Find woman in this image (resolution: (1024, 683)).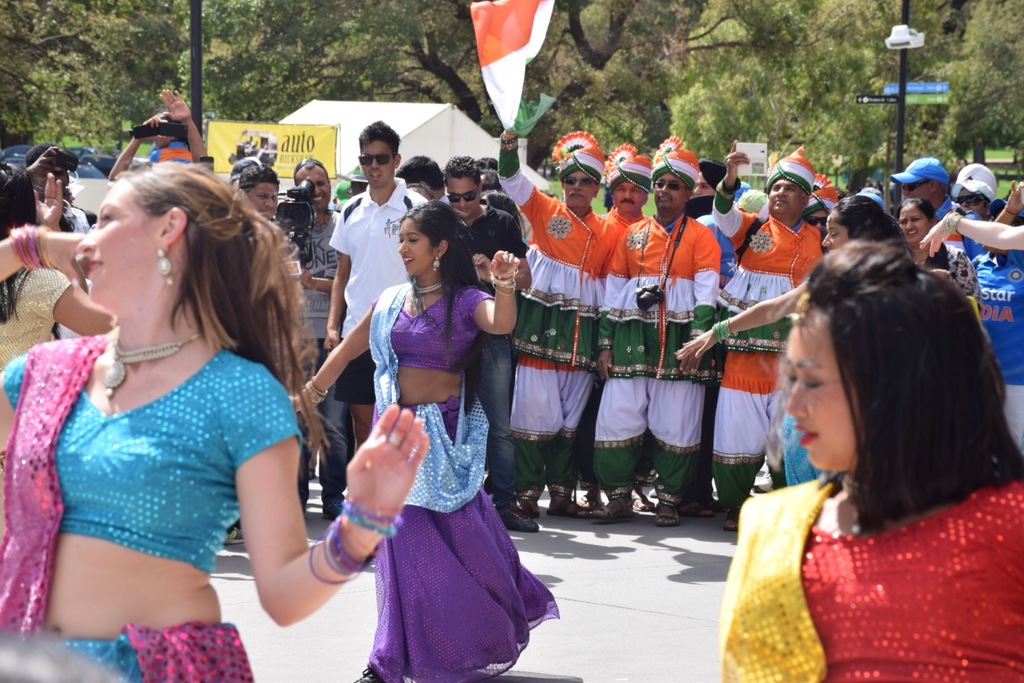
{"left": 283, "top": 201, "right": 560, "bottom": 682}.
